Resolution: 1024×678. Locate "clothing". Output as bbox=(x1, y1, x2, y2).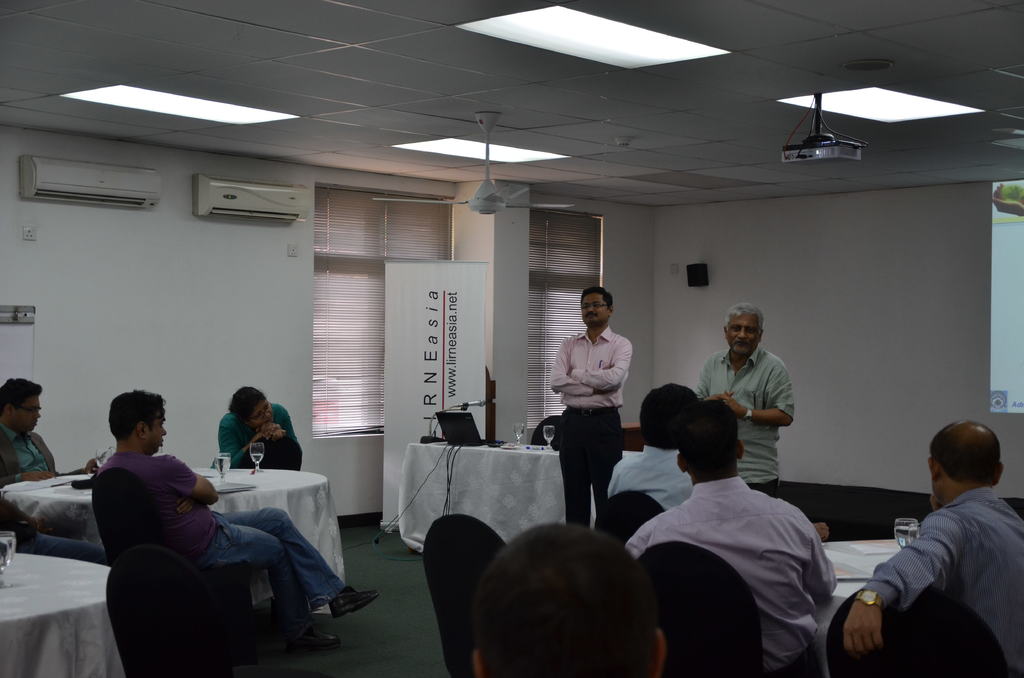
bbox=(93, 449, 223, 561).
